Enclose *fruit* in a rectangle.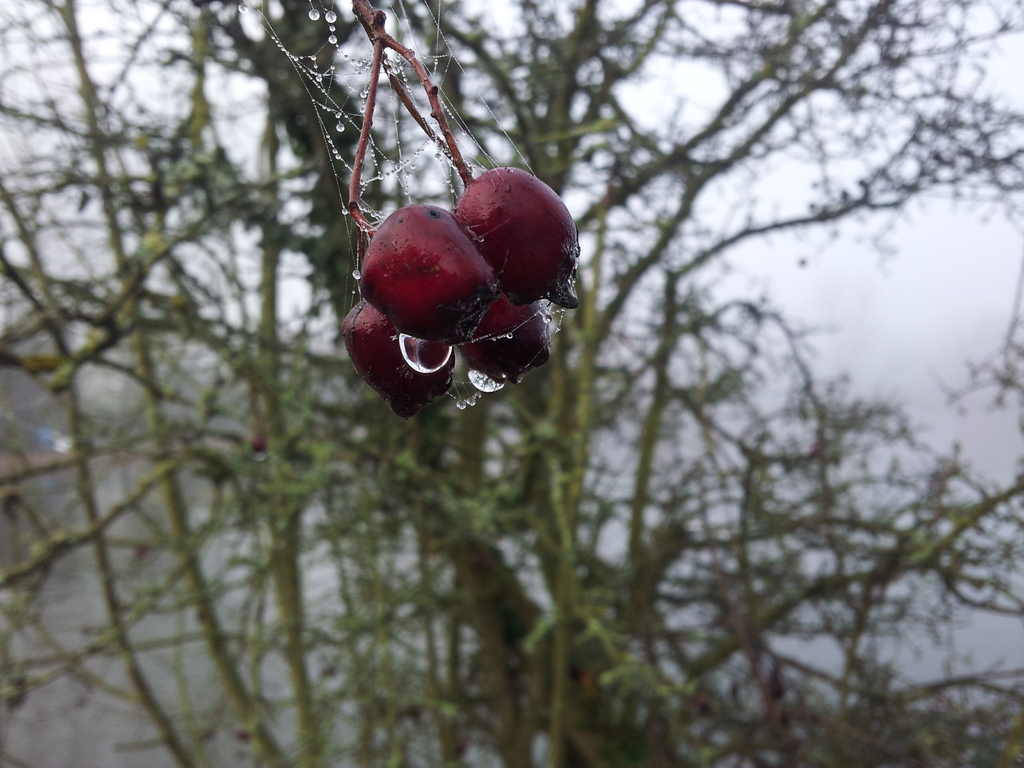
<region>356, 200, 496, 346</region>.
